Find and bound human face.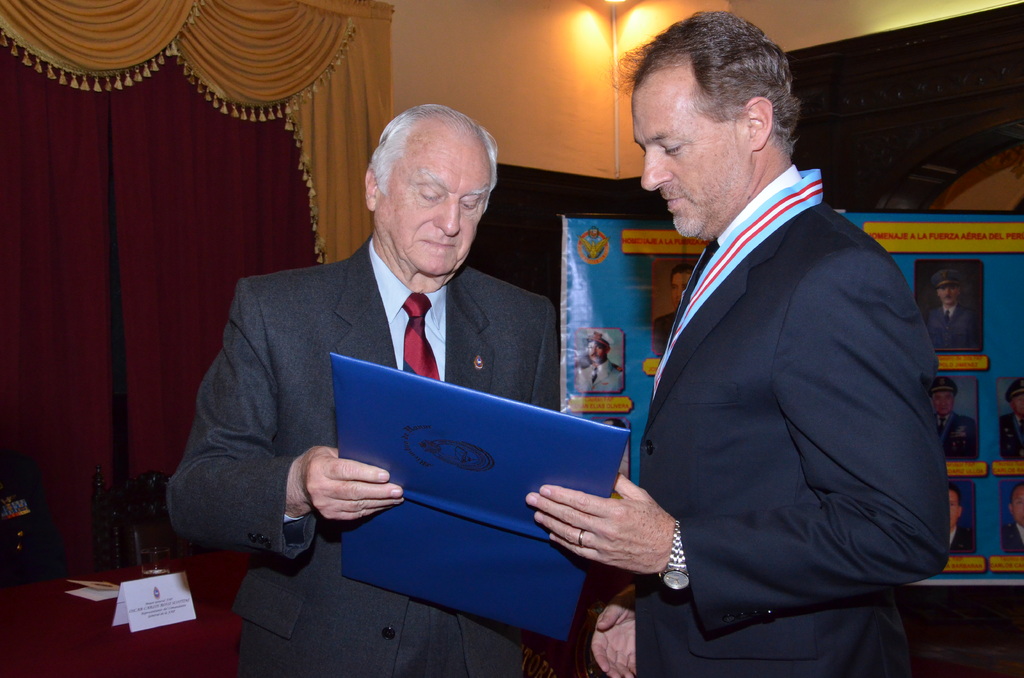
Bound: pyautogui.locateOnScreen(634, 69, 744, 238).
